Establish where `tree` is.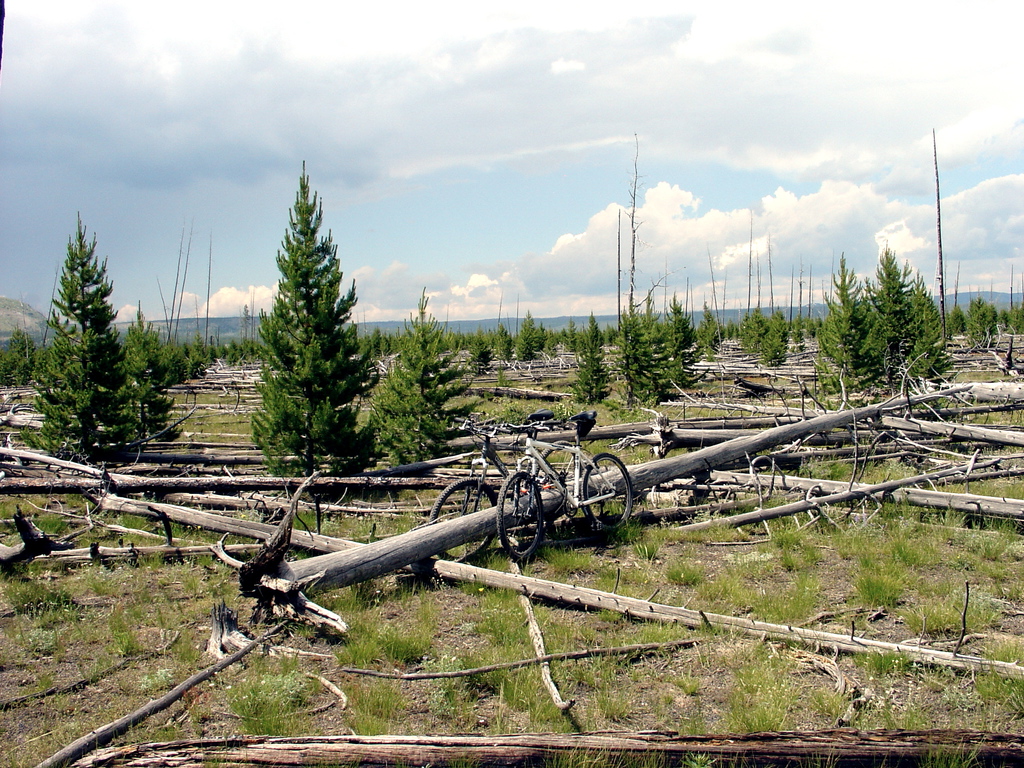
Established at select_region(20, 207, 156, 468).
